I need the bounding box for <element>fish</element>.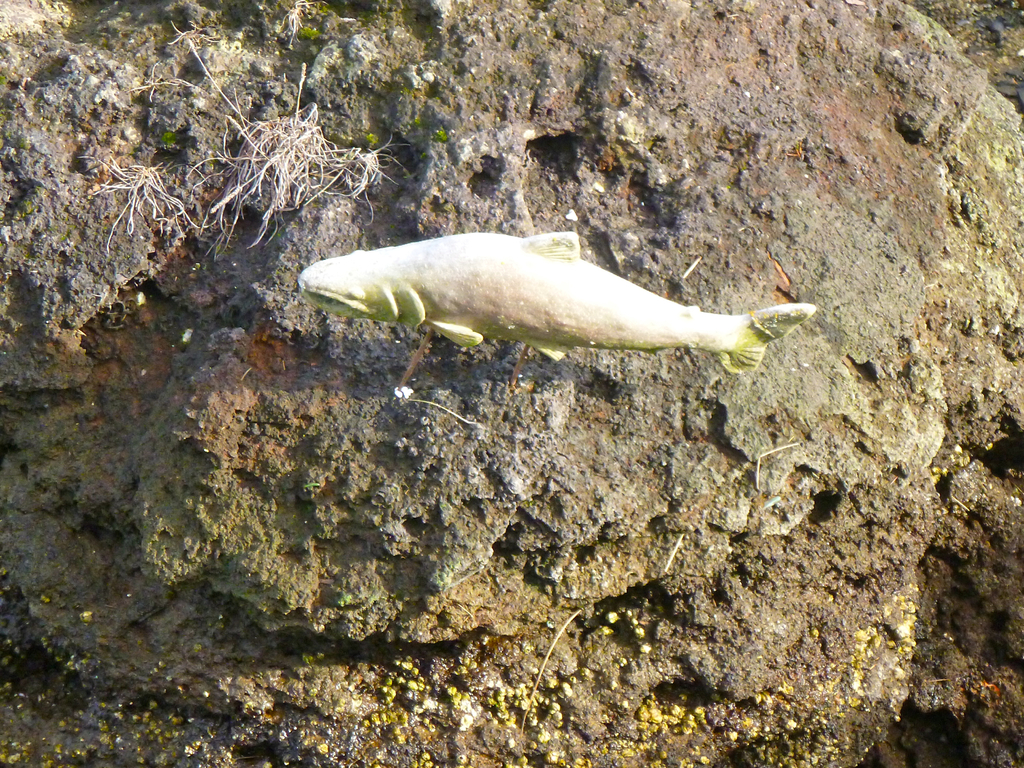
Here it is: locate(316, 221, 806, 405).
